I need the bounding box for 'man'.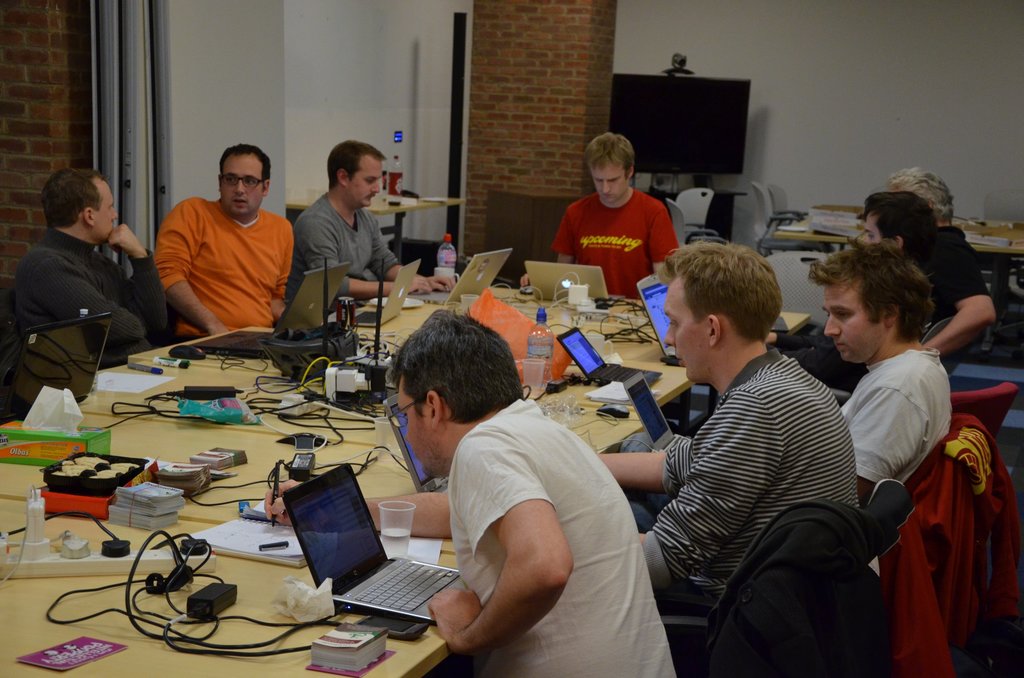
Here it is: left=768, top=196, right=970, bottom=397.
